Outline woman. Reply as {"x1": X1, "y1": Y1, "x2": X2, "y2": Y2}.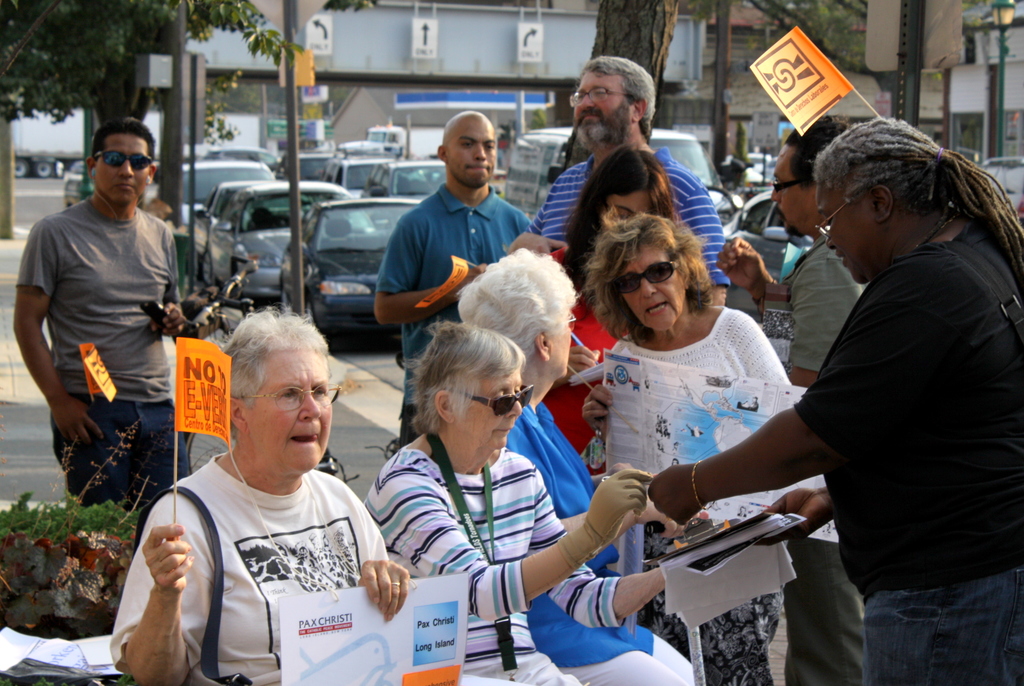
{"x1": 354, "y1": 319, "x2": 662, "y2": 685}.
